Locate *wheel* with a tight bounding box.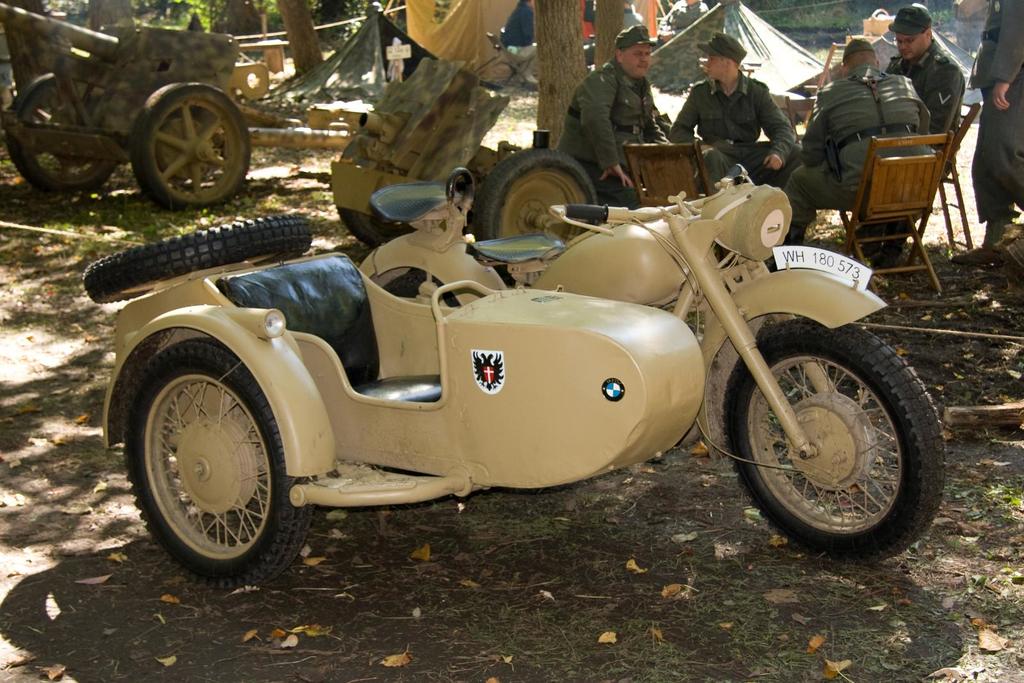
bbox=(129, 80, 252, 209).
